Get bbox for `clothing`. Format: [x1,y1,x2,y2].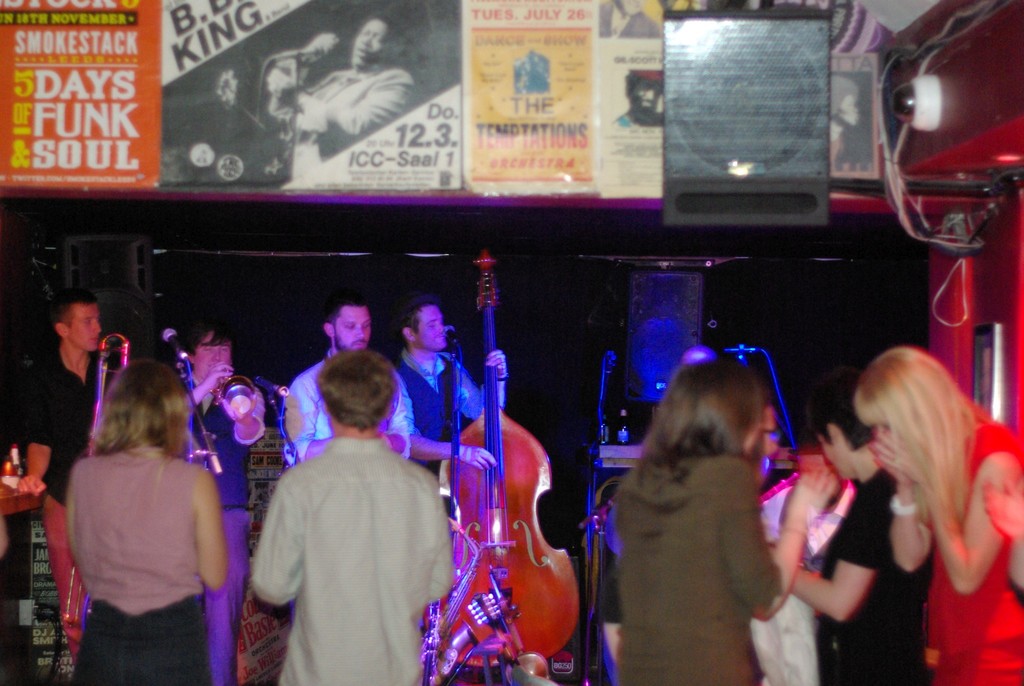
[929,420,1023,685].
